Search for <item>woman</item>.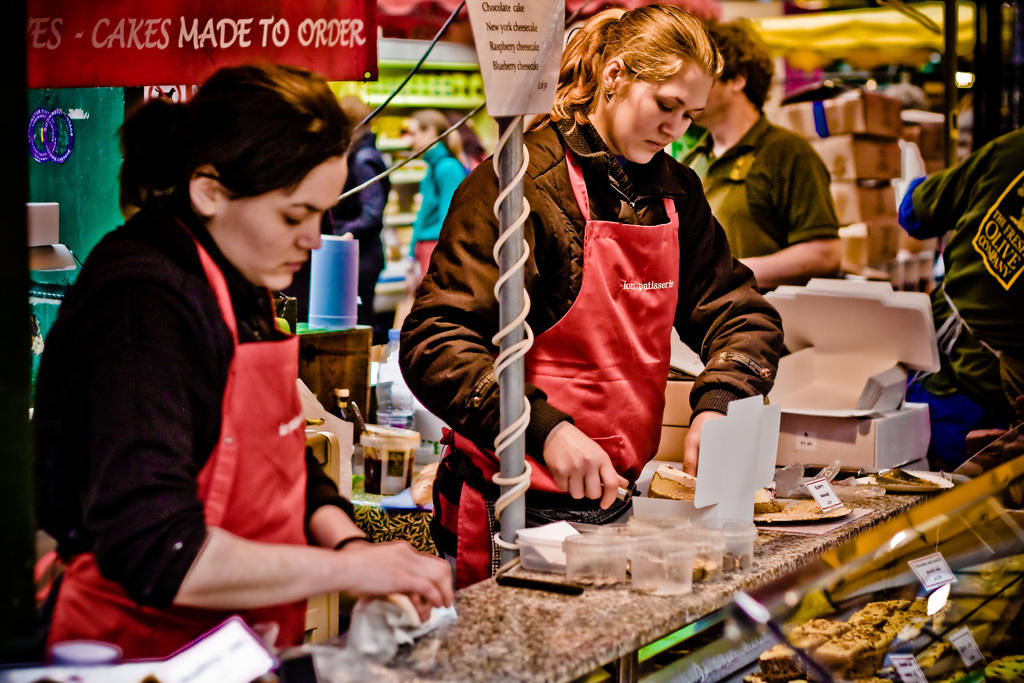
Found at {"left": 445, "top": 108, "right": 488, "bottom": 176}.
